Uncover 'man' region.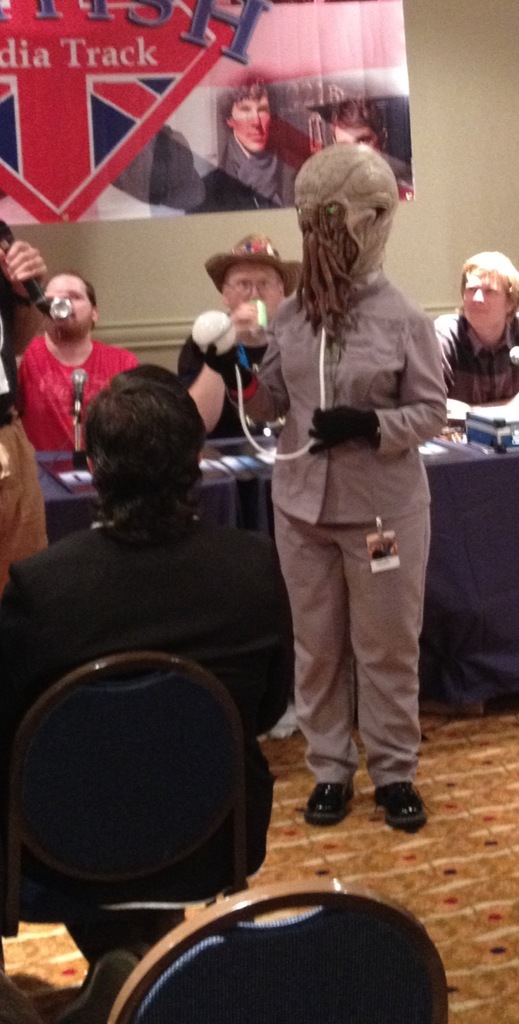
Uncovered: <bbox>431, 251, 518, 401</bbox>.
